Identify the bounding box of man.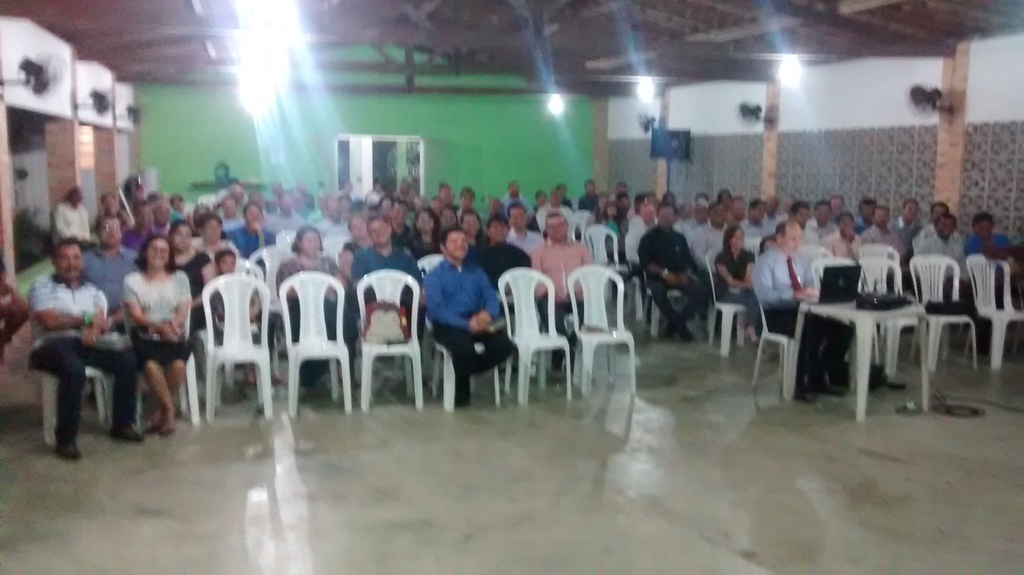
[505, 181, 522, 205].
